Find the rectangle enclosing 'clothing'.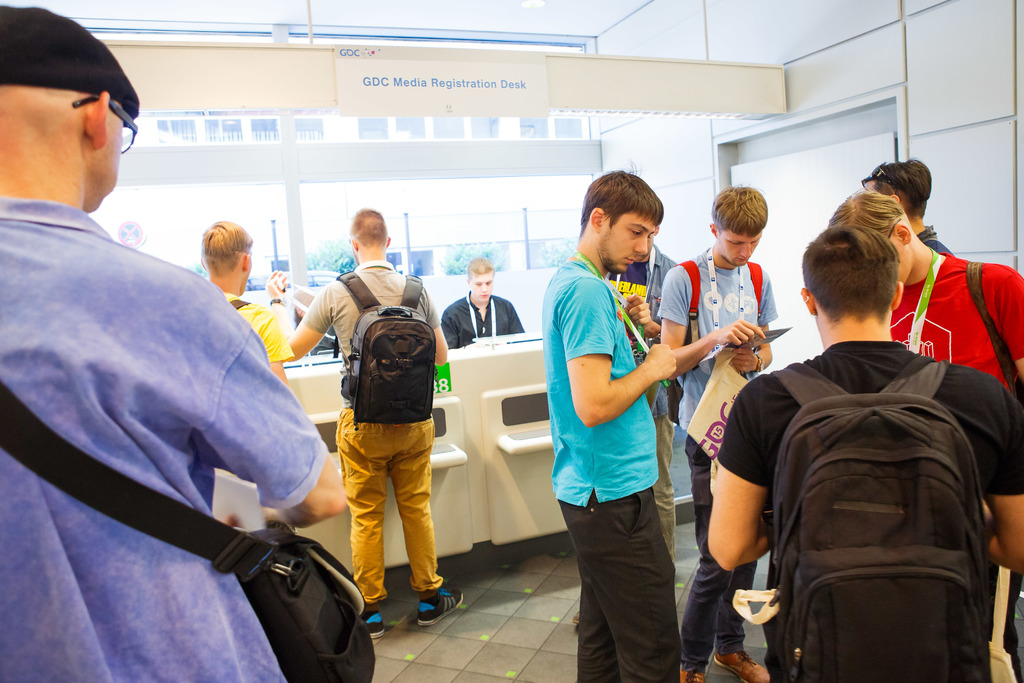
26, 153, 342, 667.
